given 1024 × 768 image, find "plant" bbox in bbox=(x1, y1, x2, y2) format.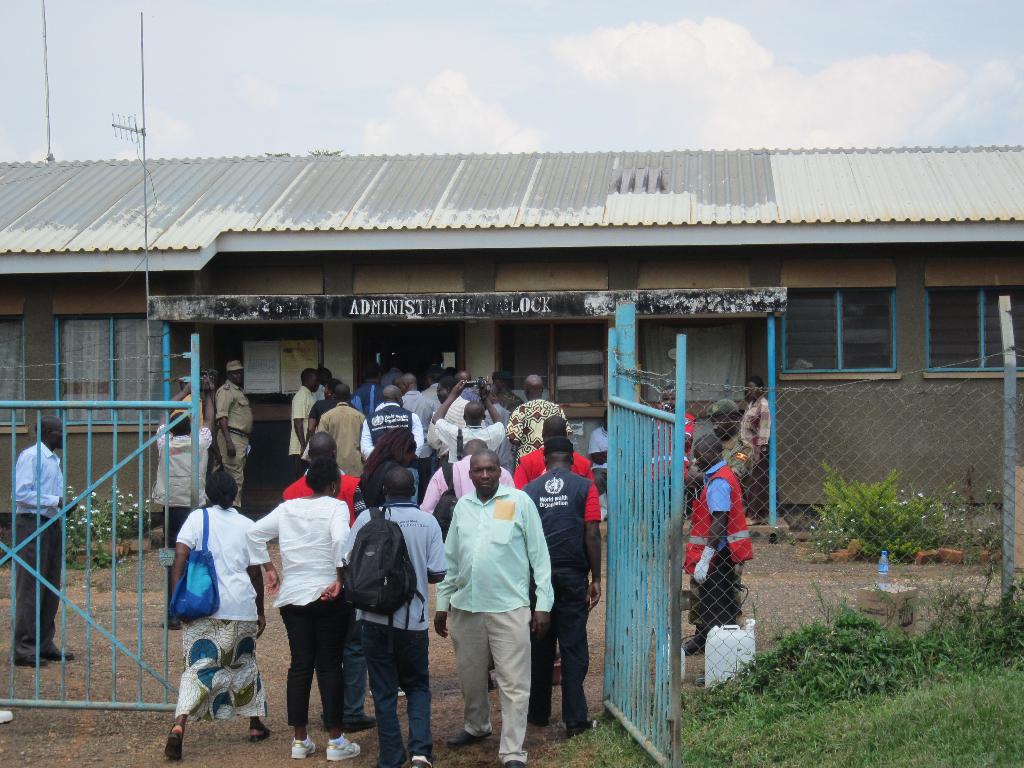
bbox=(119, 582, 168, 596).
